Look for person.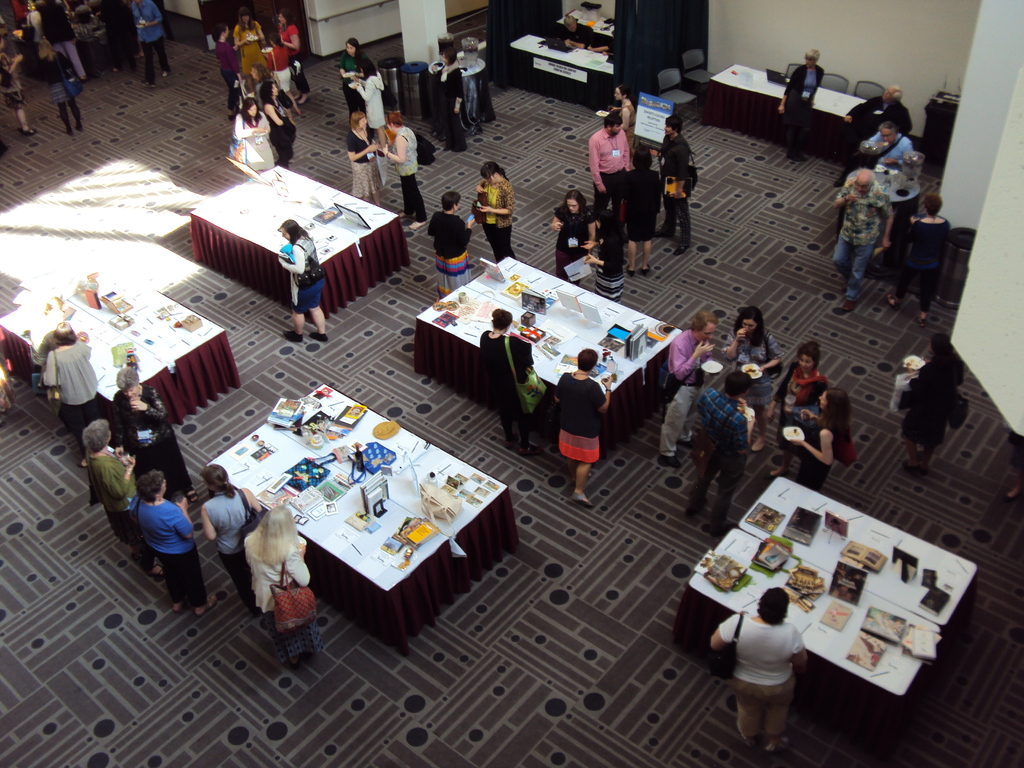
Found: rect(433, 53, 461, 150).
